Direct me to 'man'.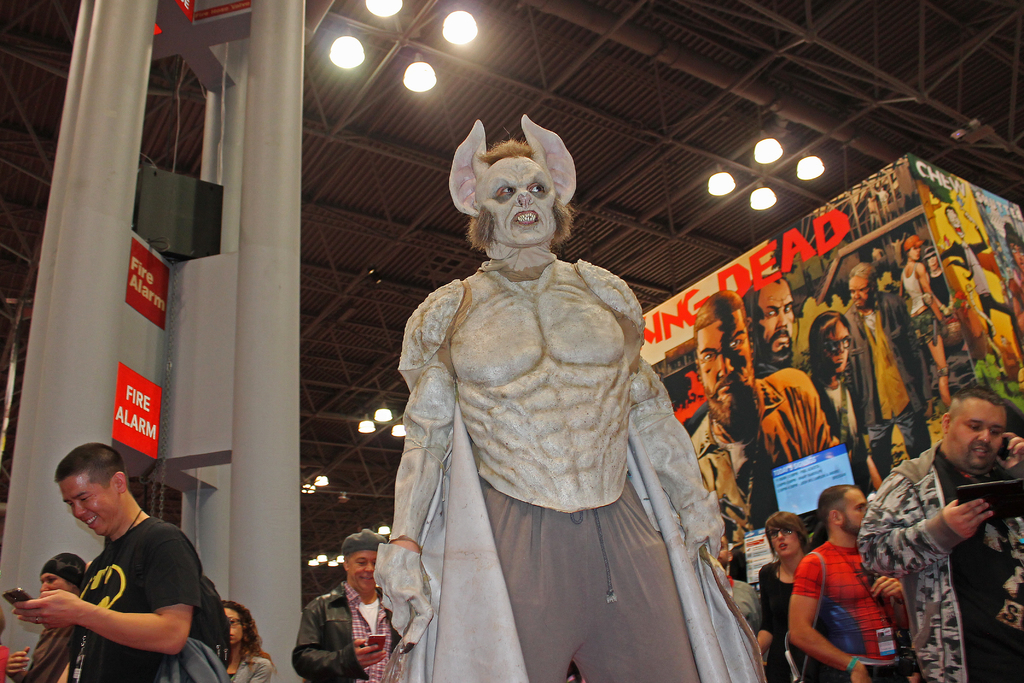
Direction: [x1=855, y1=388, x2=1023, y2=682].
